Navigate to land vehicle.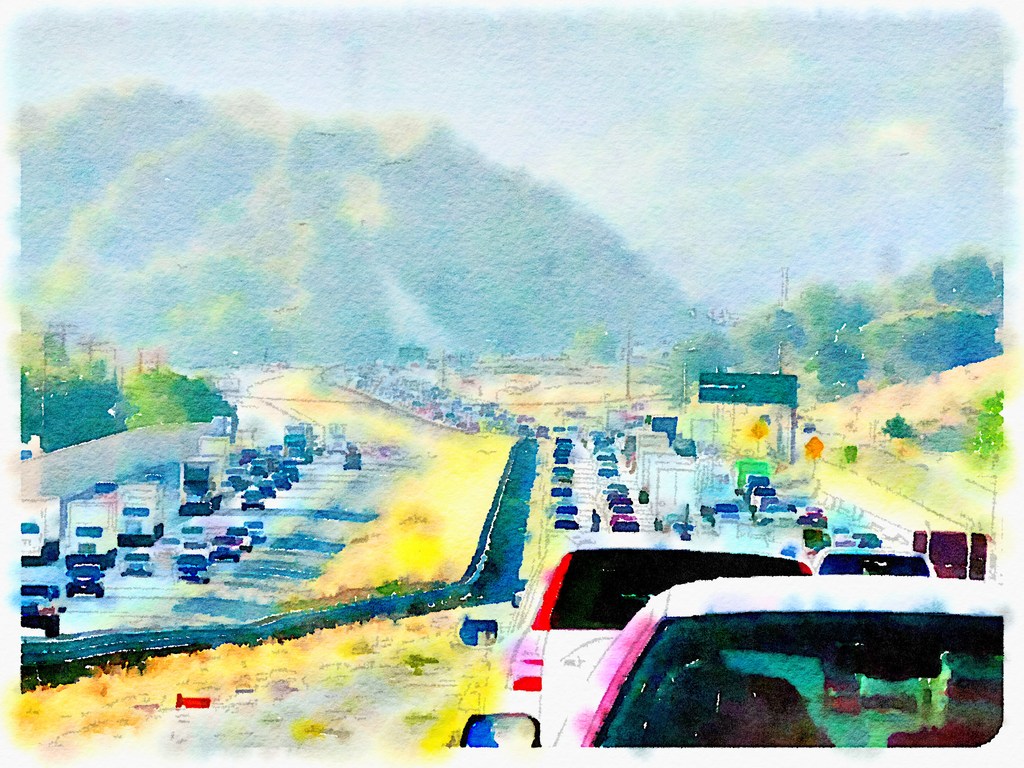
Navigation target: Rect(554, 436, 573, 447).
